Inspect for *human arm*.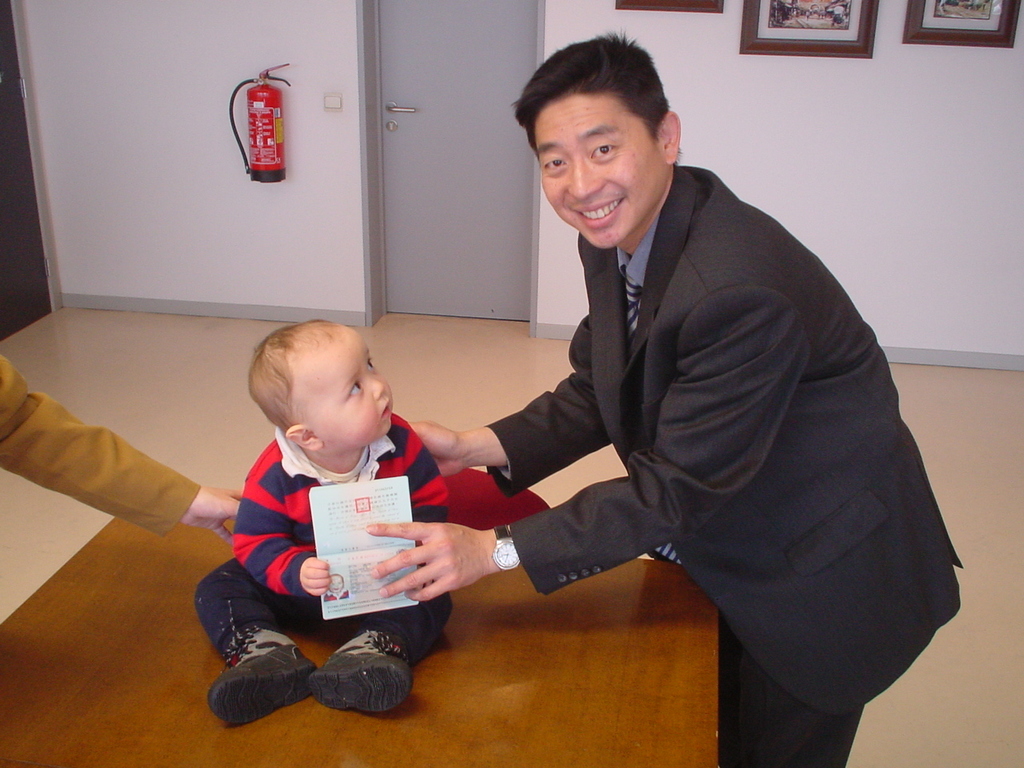
Inspection: [393,415,455,538].
